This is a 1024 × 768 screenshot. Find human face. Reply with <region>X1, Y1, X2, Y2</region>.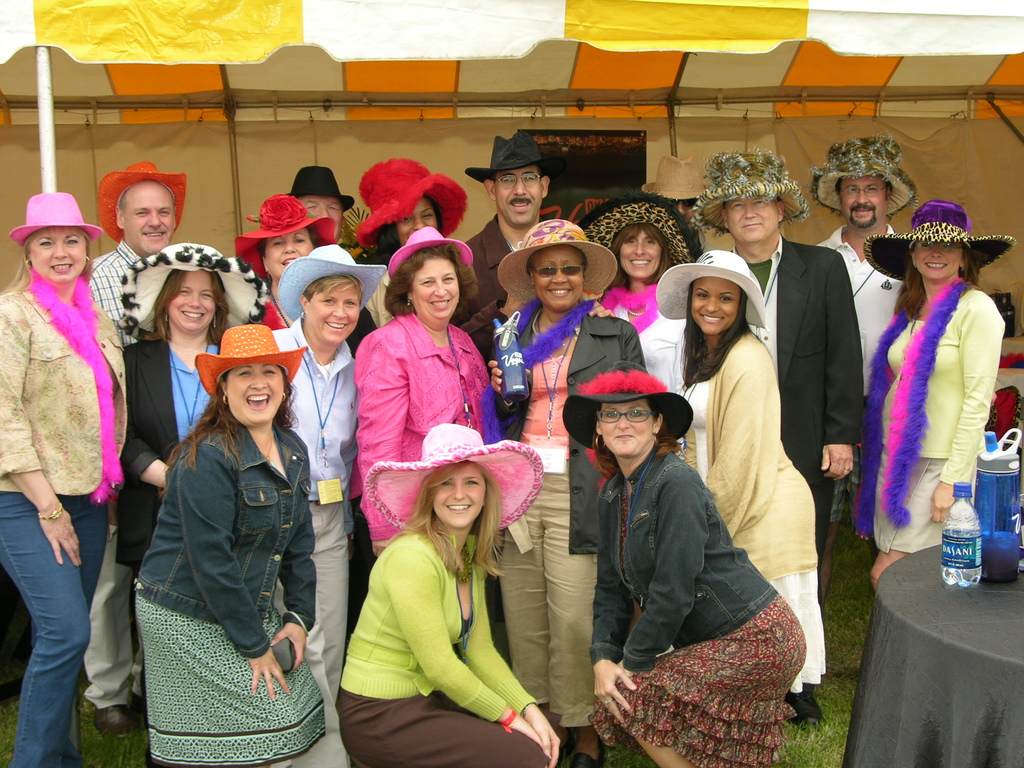
<region>109, 173, 175, 260</region>.
